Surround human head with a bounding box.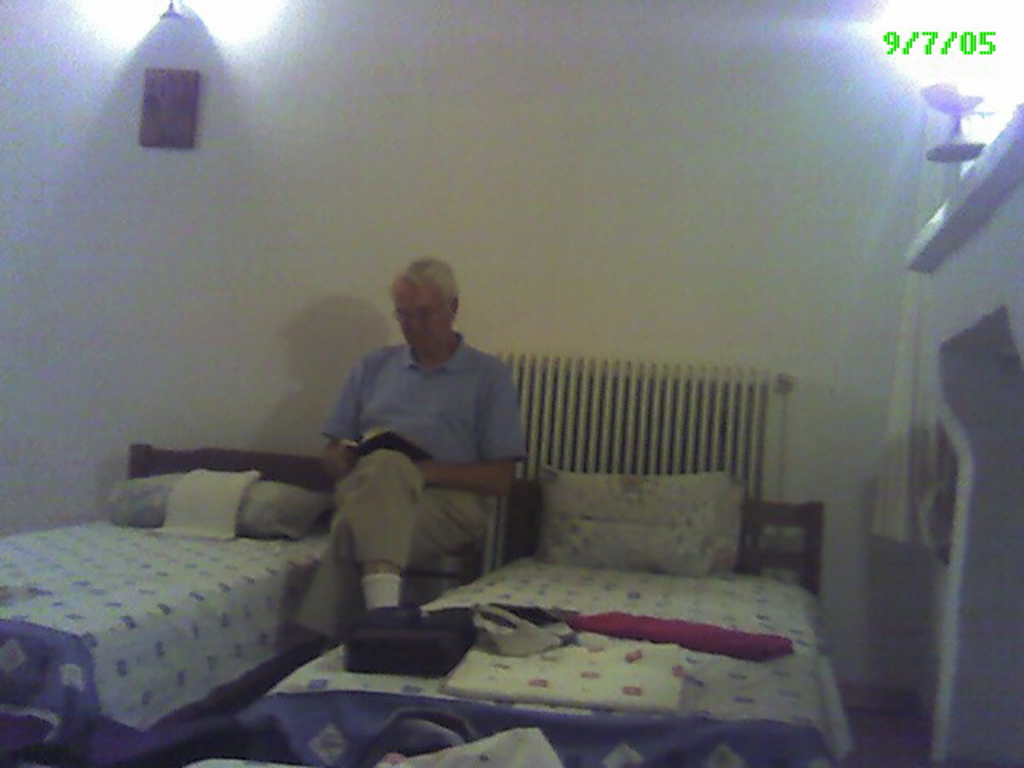
Rect(374, 254, 462, 354).
